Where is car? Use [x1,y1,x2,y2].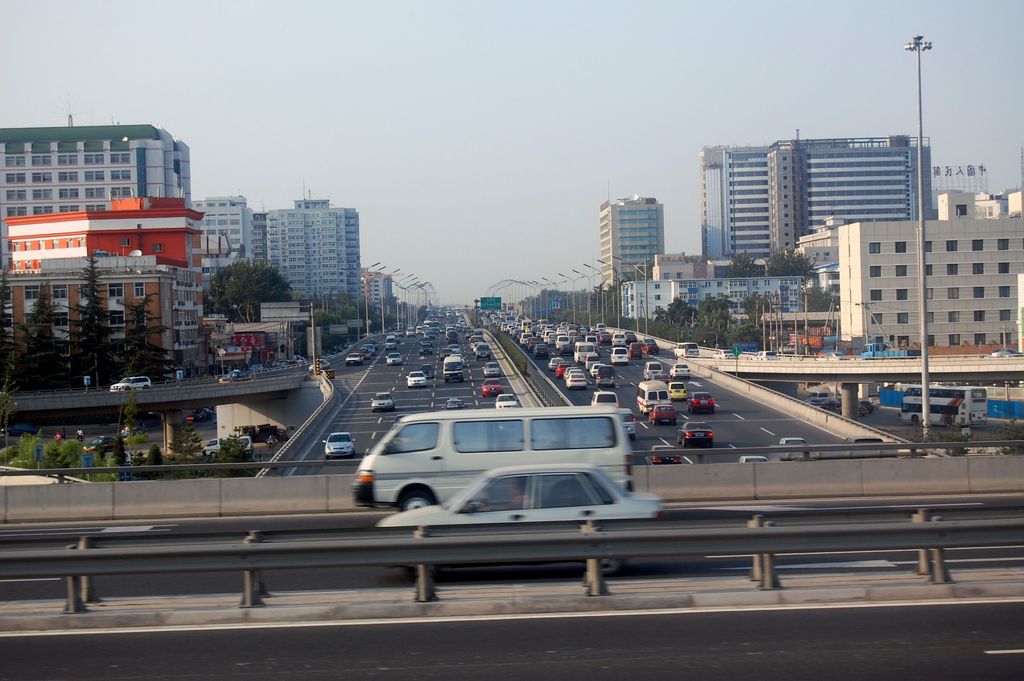
[588,390,622,405].
